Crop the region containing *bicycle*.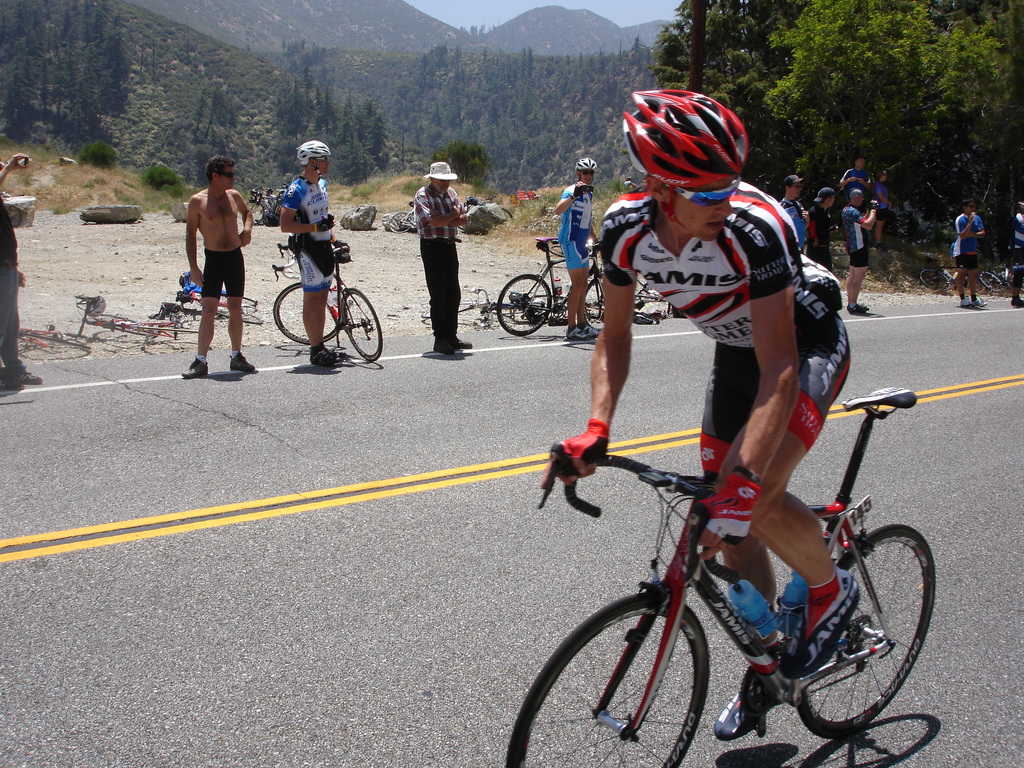
Crop region: (81, 296, 181, 336).
